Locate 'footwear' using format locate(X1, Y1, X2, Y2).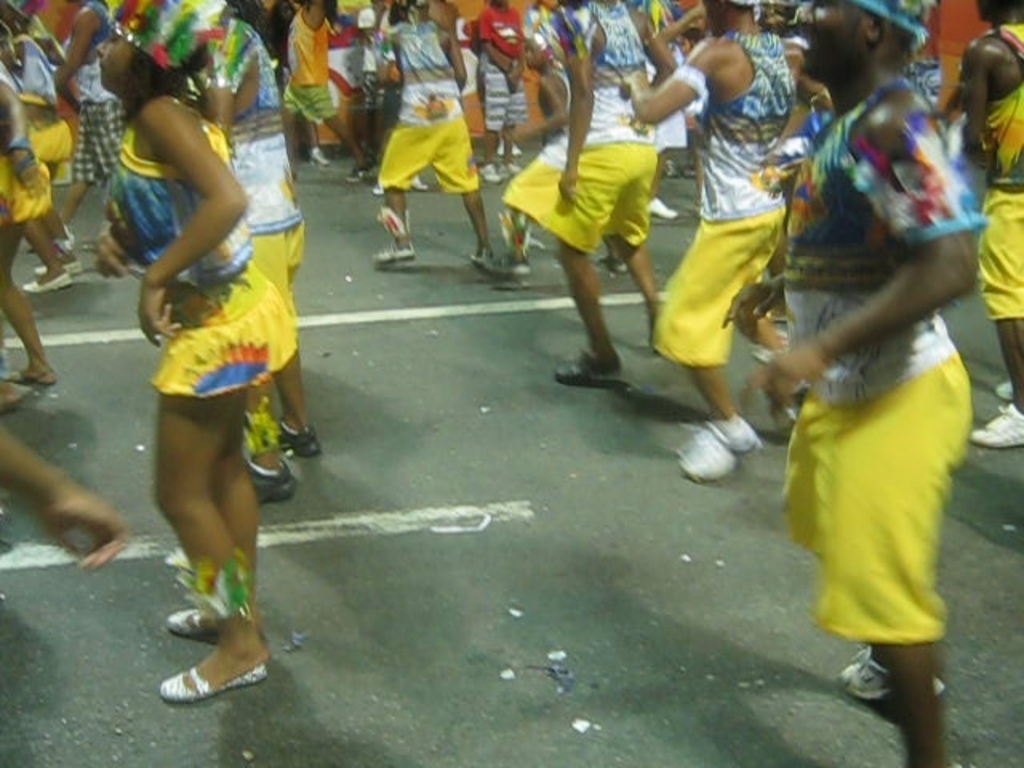
locate(640, 195, 678, 224).
